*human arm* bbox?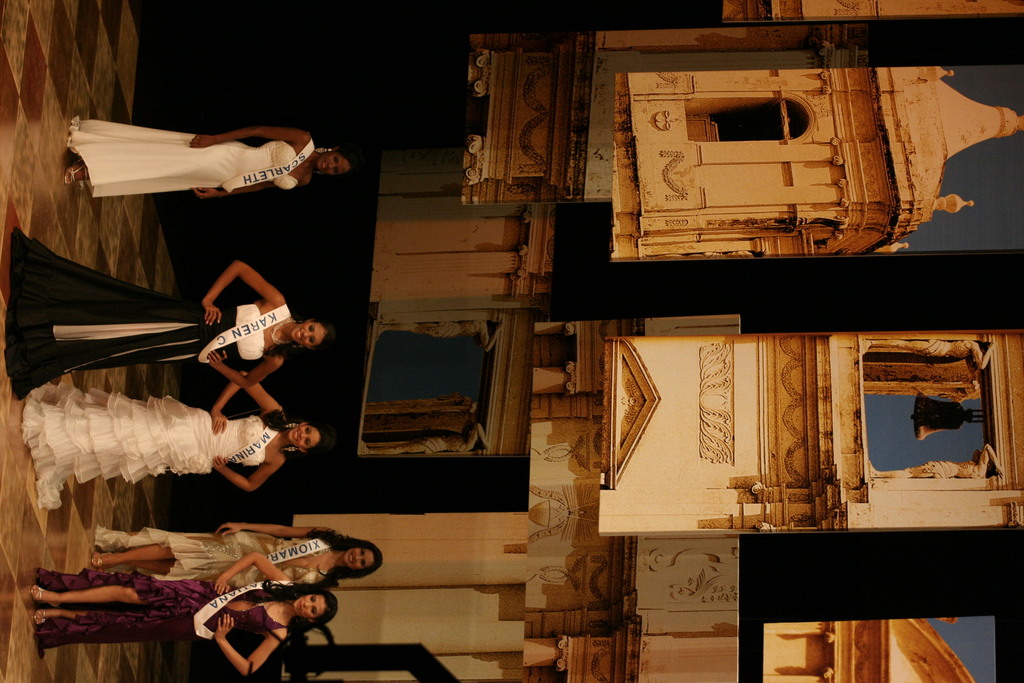
box(191, 131, 312, 151)
